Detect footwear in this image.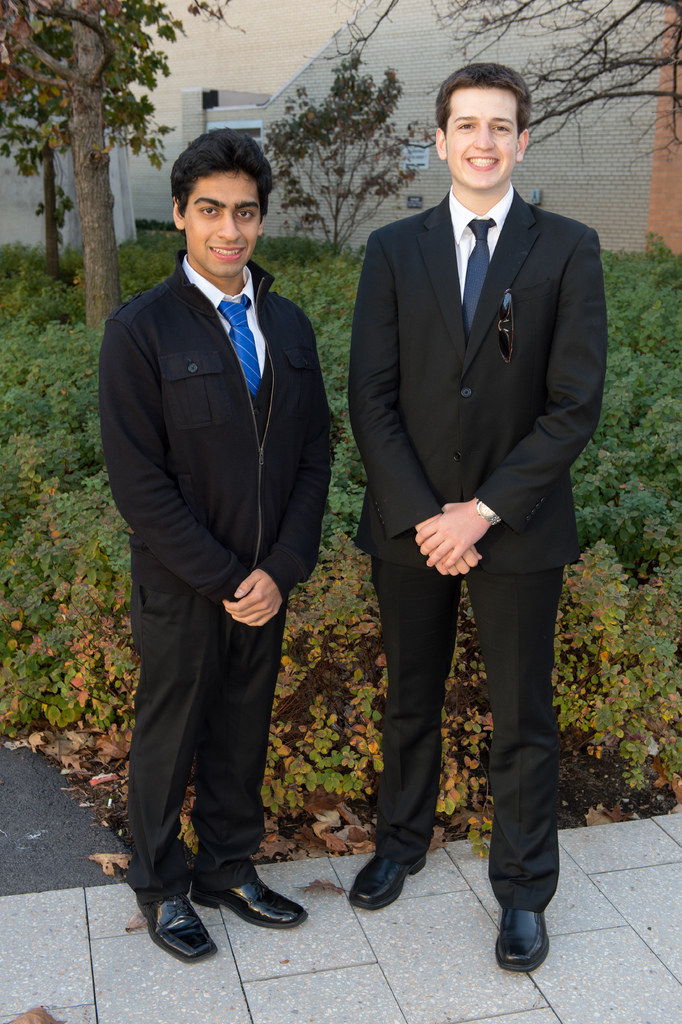
Detection: (left=343, top=842, right=418, bottom=905).
